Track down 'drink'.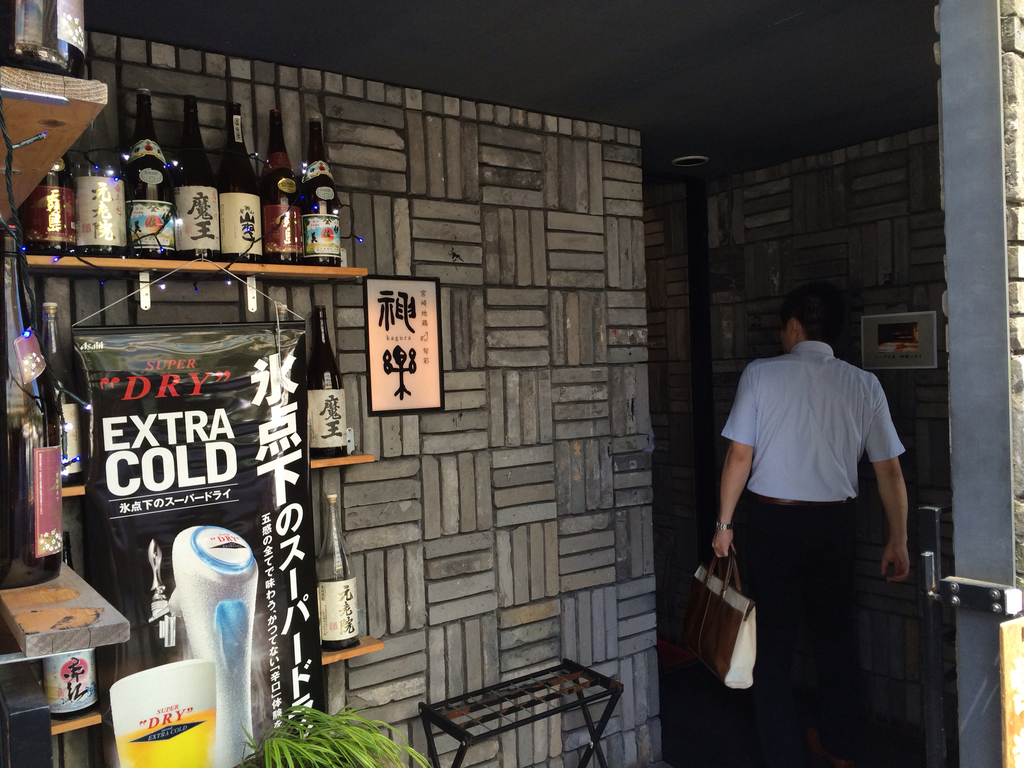
Tracked to [317, 497, 362, 647].
